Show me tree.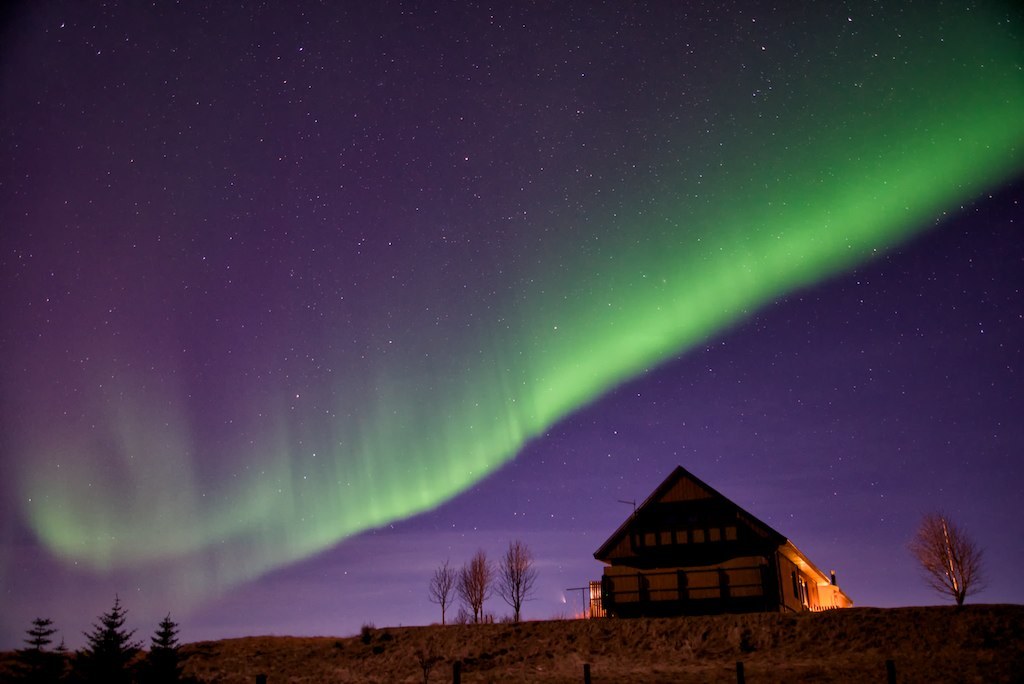
tree is here: 149 612 183 650.
